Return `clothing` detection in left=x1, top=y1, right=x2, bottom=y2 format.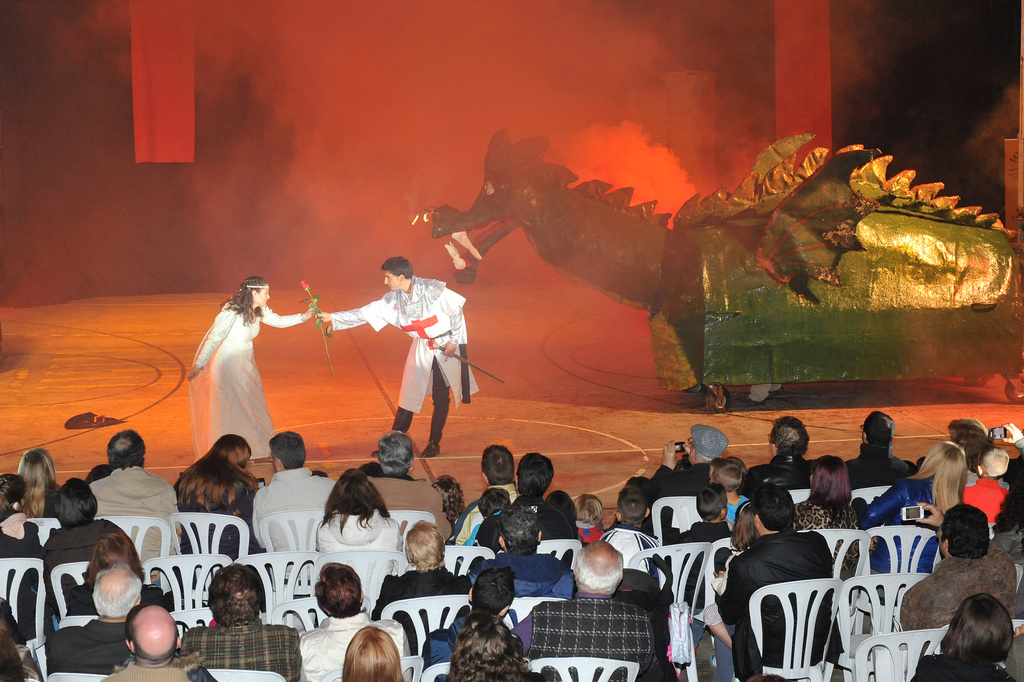
left=99, top=465, right=173, bottom=516.
